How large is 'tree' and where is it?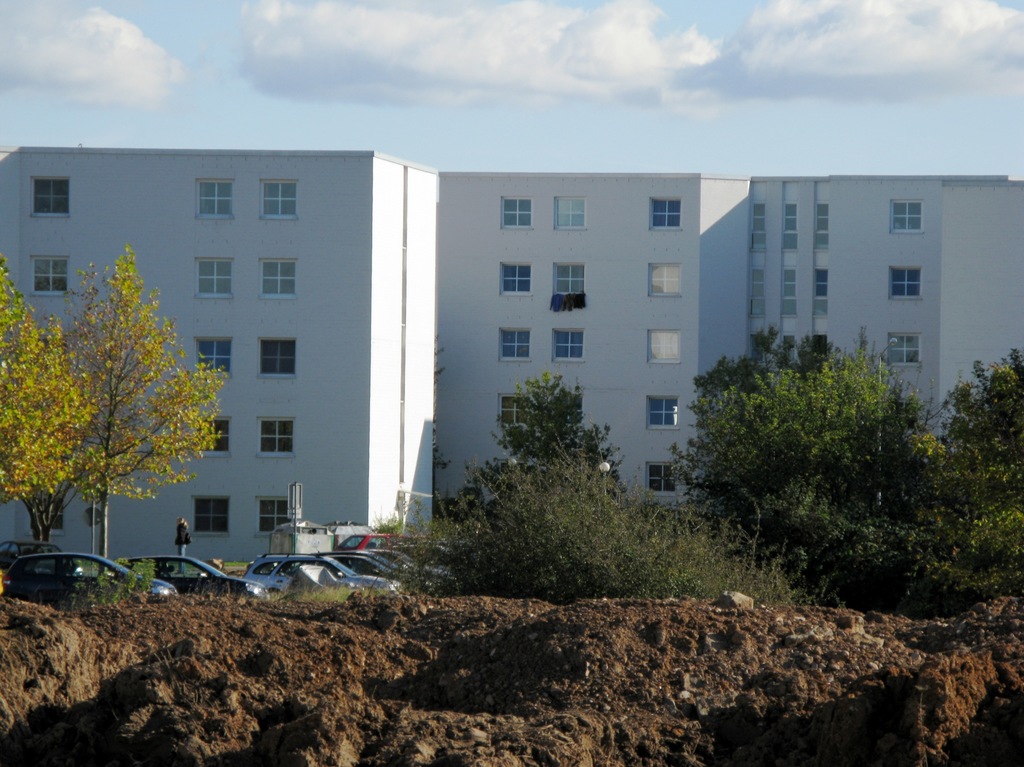
Bounding box: left=456, top=372, right=632, bottom=531.
